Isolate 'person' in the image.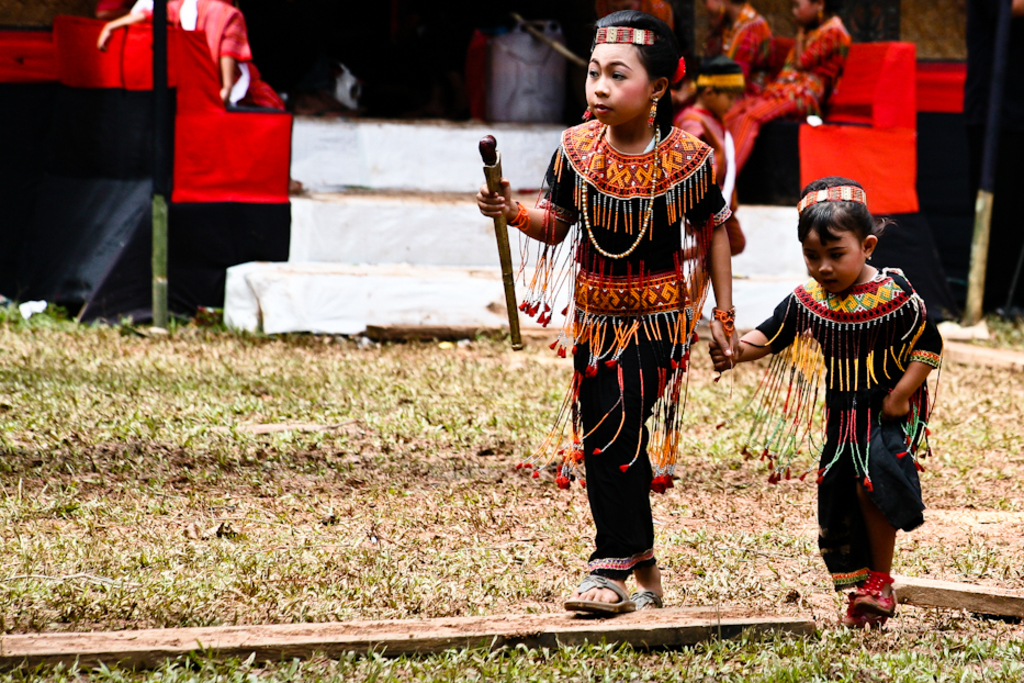
Isolated region: bbox=(87, 0, 254, 115).
